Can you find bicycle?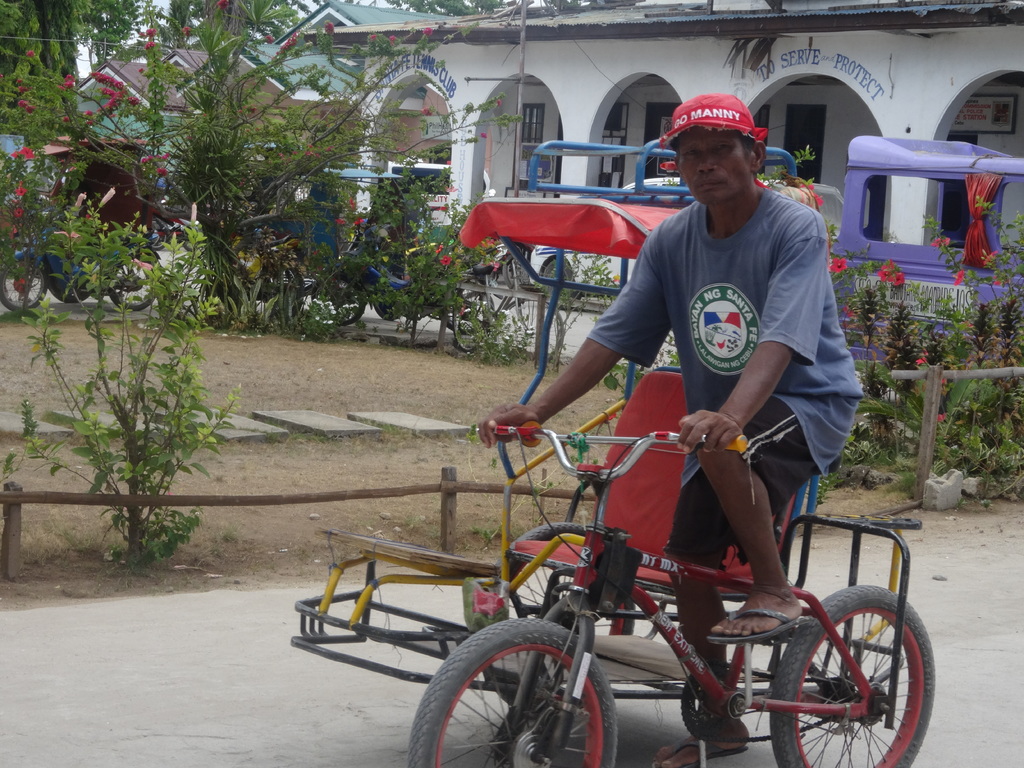
Yes, bounding box: locate(393, 410, 947, 767).
